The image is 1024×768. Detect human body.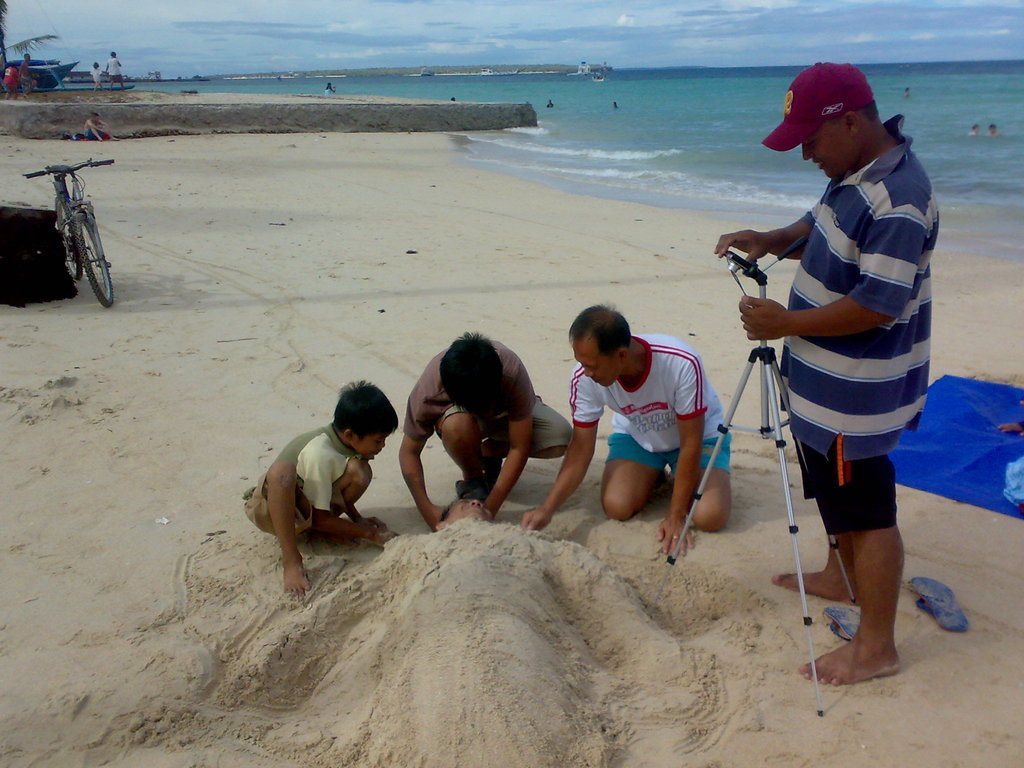
Detection: [x1=714, y1=63, x2=938, y2=672].
